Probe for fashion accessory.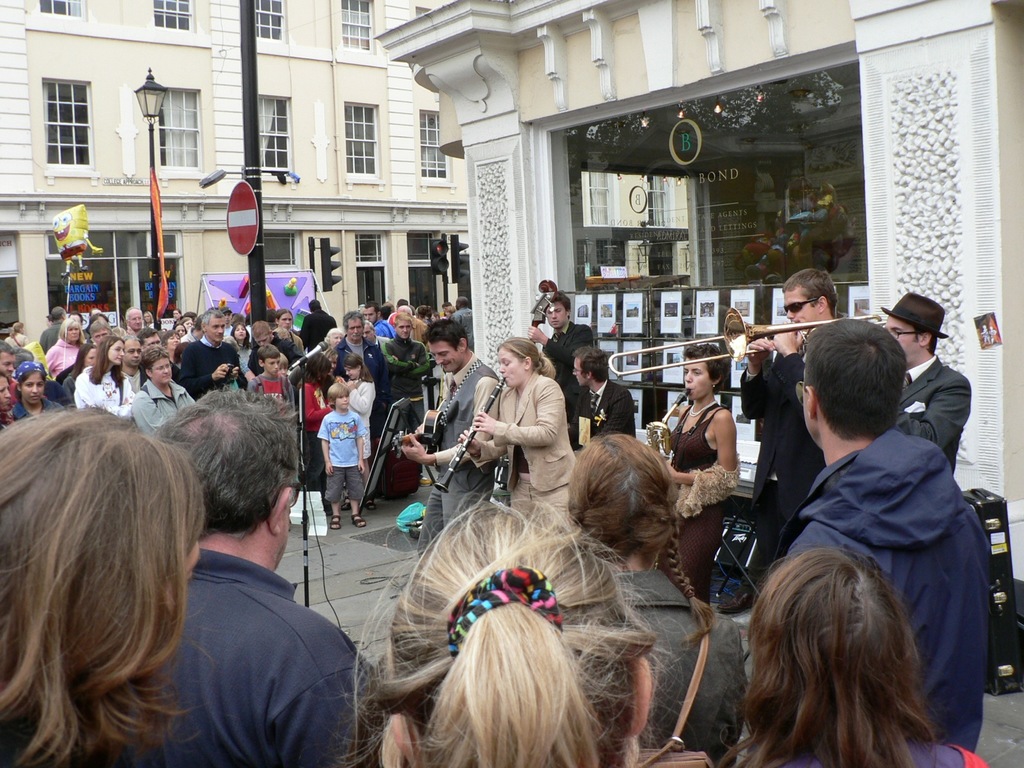
Probe result: [x1=687, y1=399, x2=719, y2=419].
